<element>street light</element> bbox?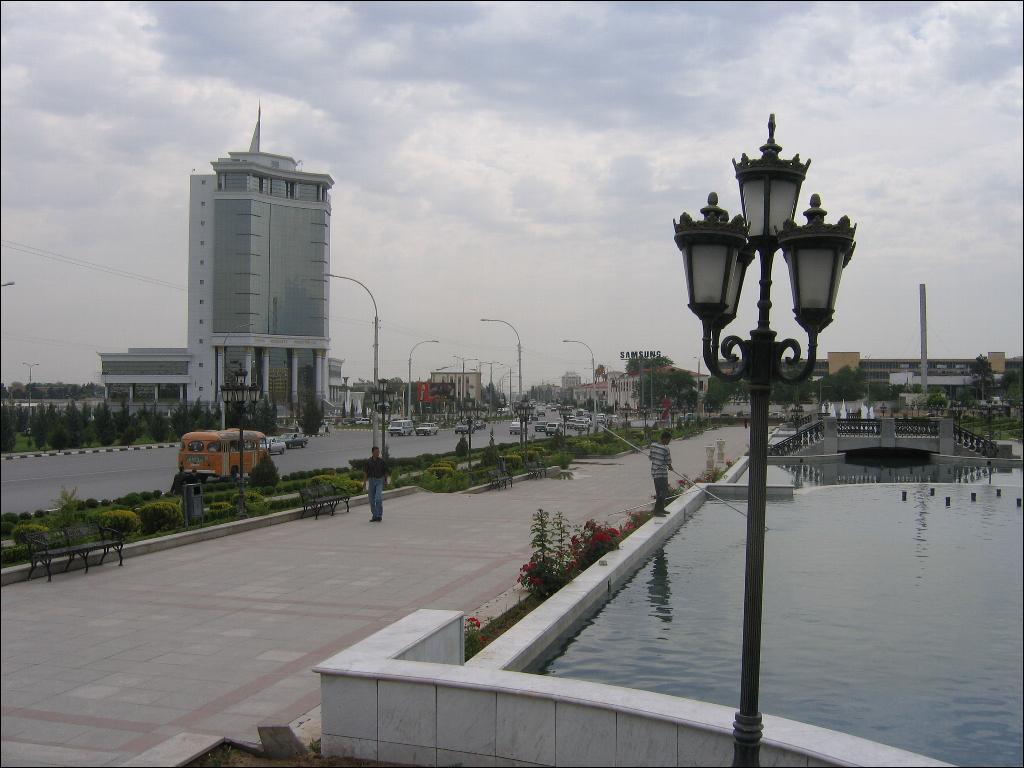
<region>979, 407, 987, 435</region>
